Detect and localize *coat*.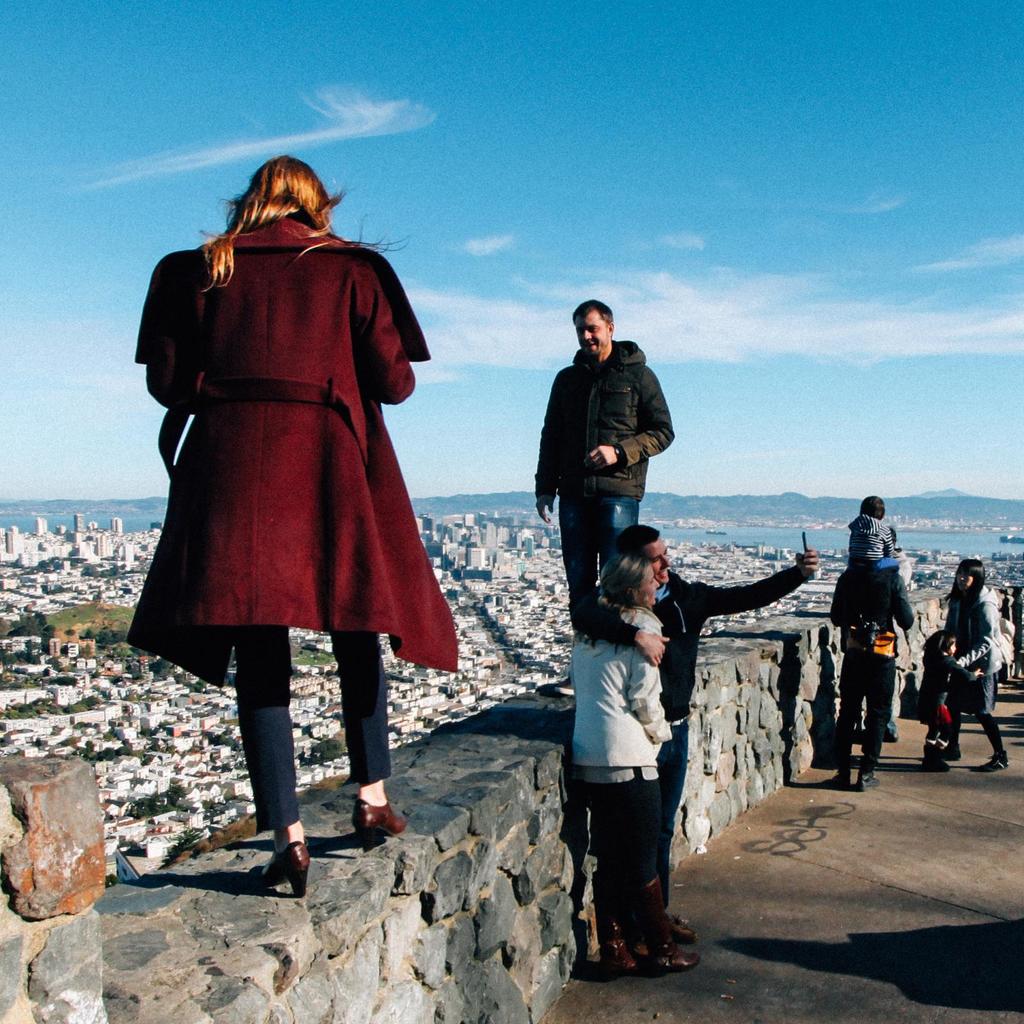
Localized at Rect(144, 193, 444, 684).
